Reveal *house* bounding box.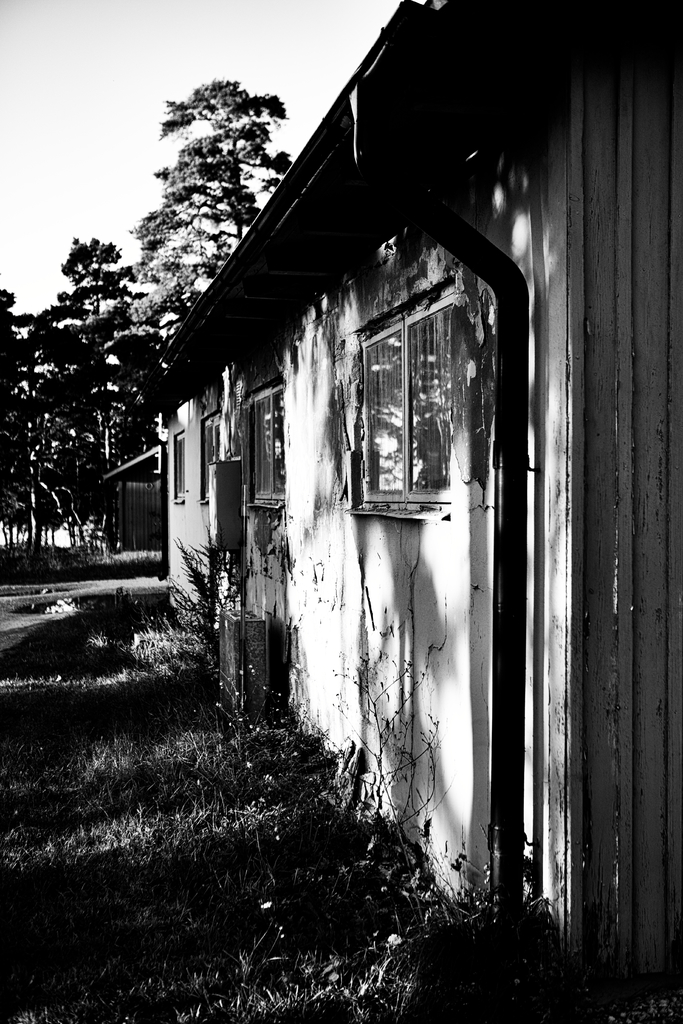
Revealed: x1=0, y1=421, x2=174, y2=575.
